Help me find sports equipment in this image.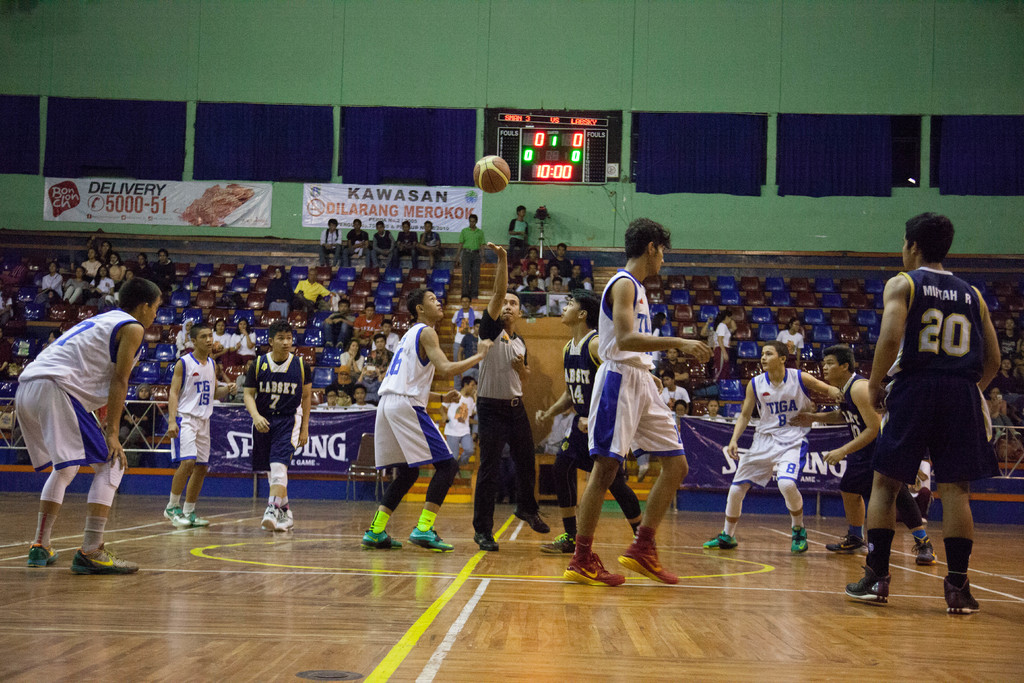
Found it: 262, 503, 292, 536.
